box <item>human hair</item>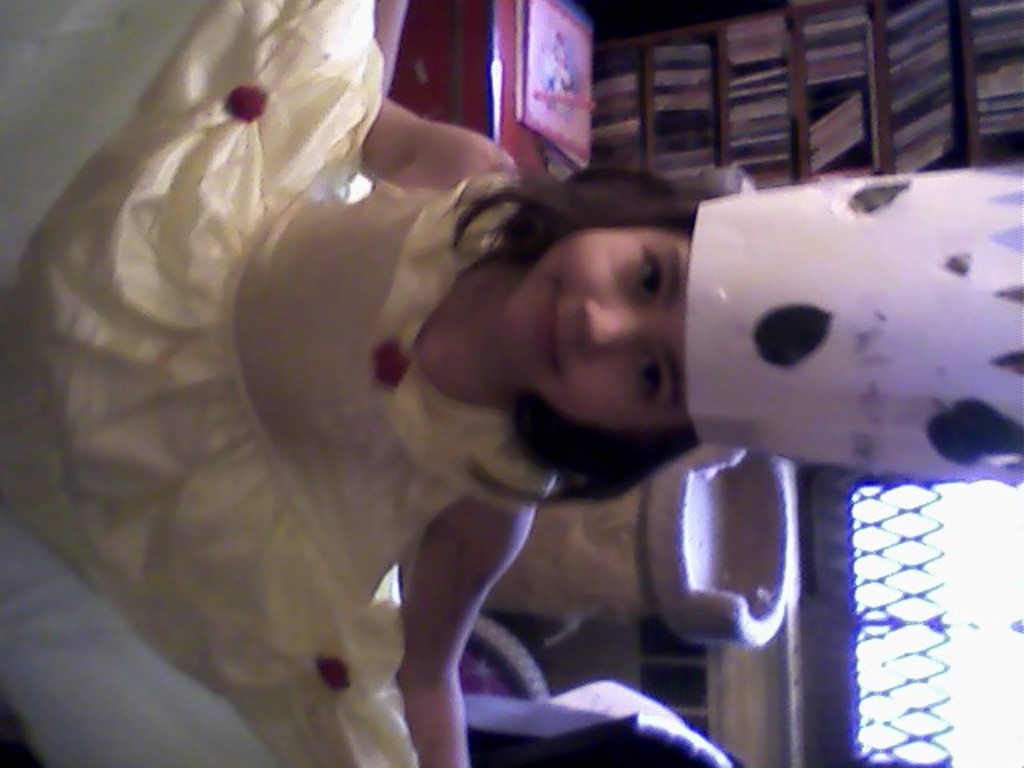
box(443, 157, 725, 512)
